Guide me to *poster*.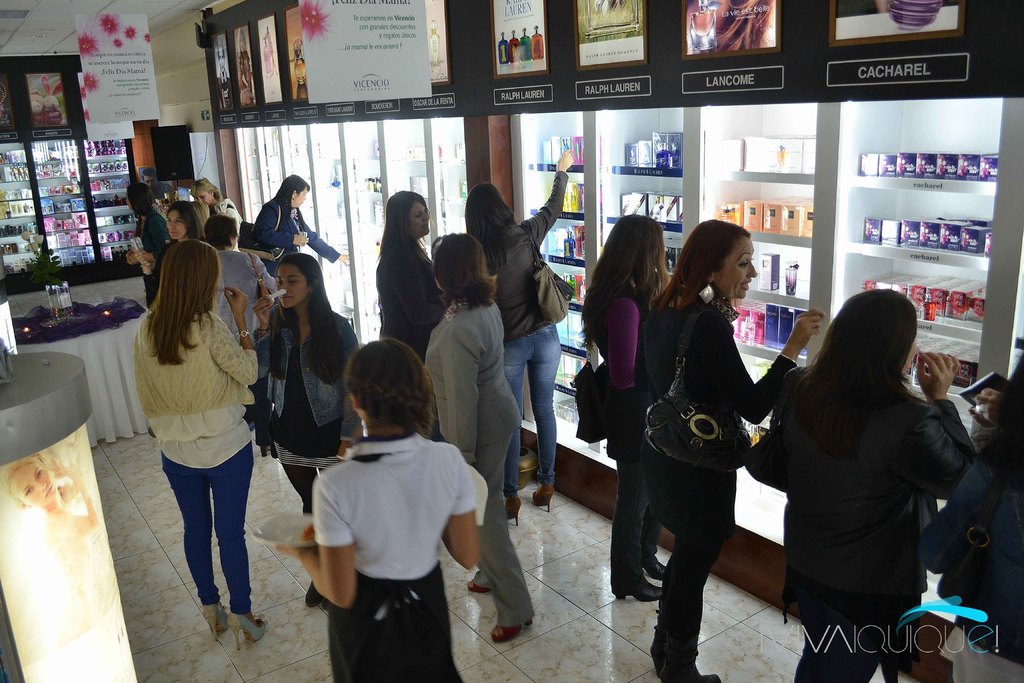
Guidance: <bbox>576, 0, 644, 66</bbox>.
